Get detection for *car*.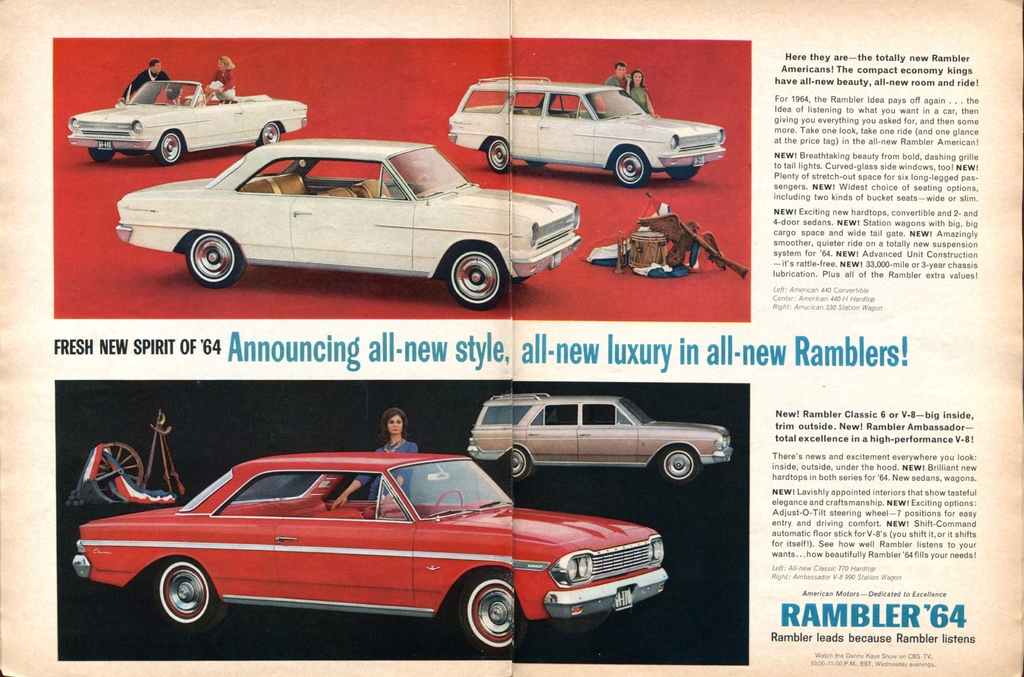
Detection: (left=65, top=445, right=668, bottom=651).
